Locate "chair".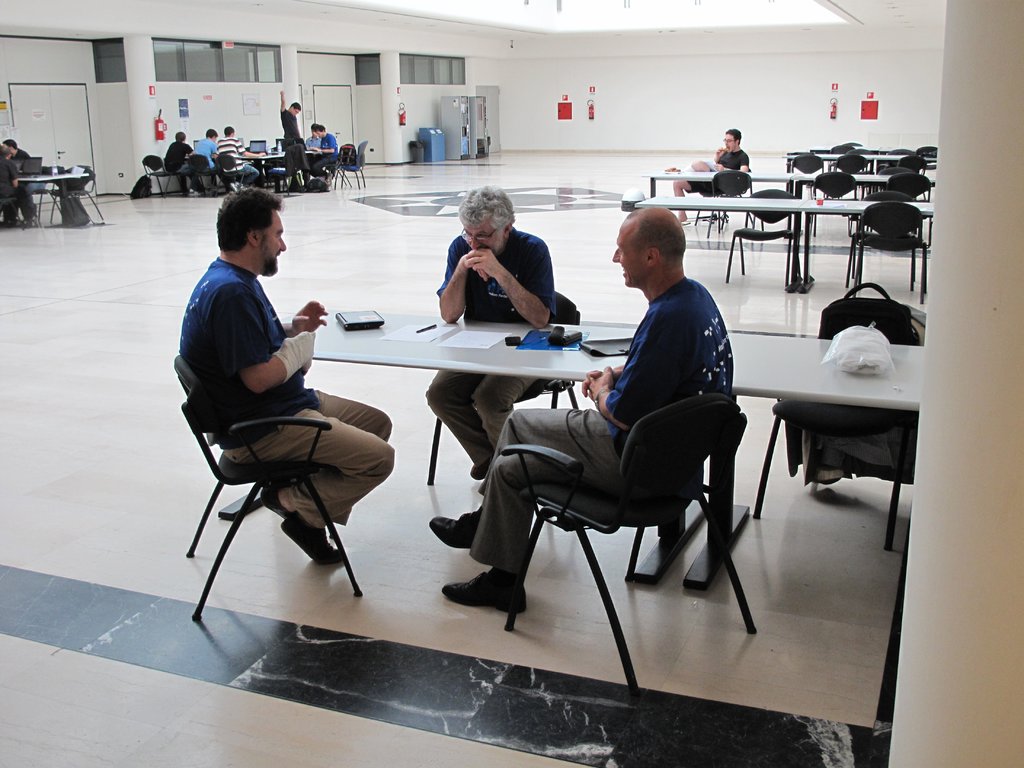
Bounding box: {"x1": 881, "y1": 165, "x2": 915, "y2": 179}.
